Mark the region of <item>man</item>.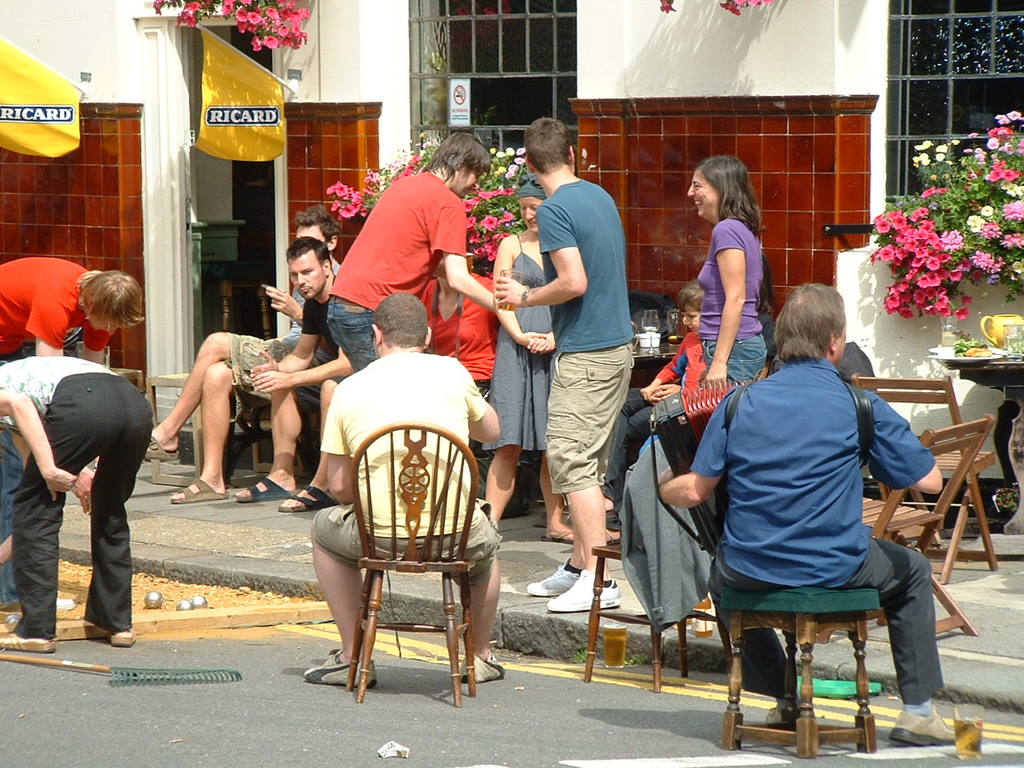
Region: [491,117,641,610].
